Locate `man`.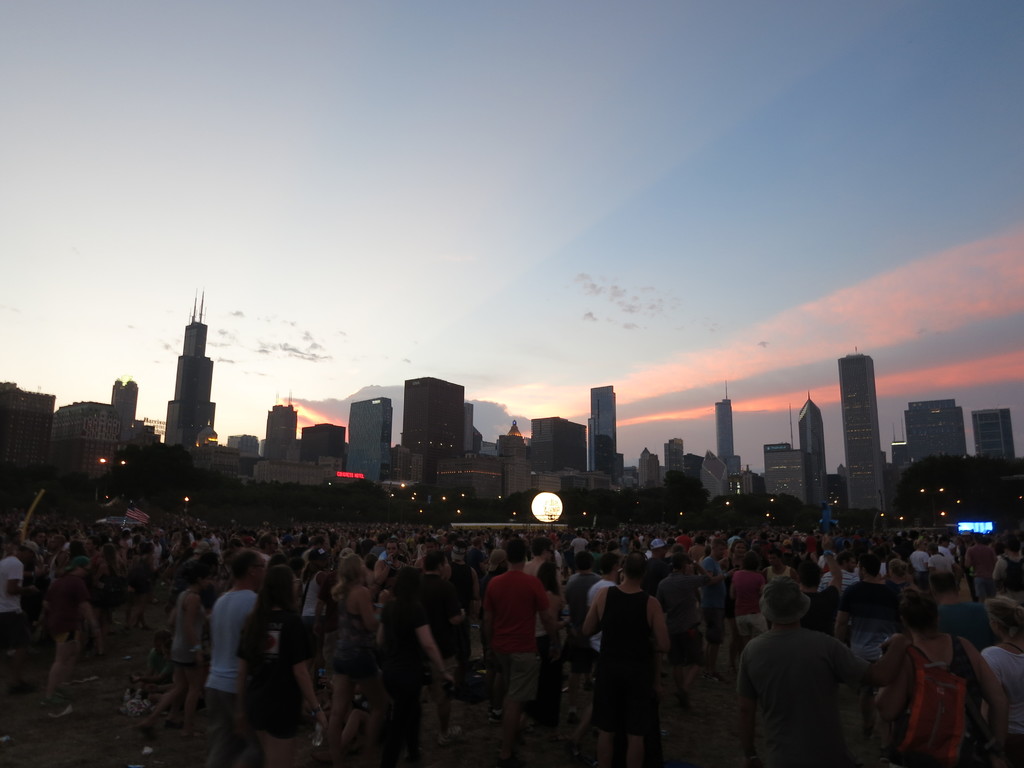
Bounding box: 963:532:999:602.
